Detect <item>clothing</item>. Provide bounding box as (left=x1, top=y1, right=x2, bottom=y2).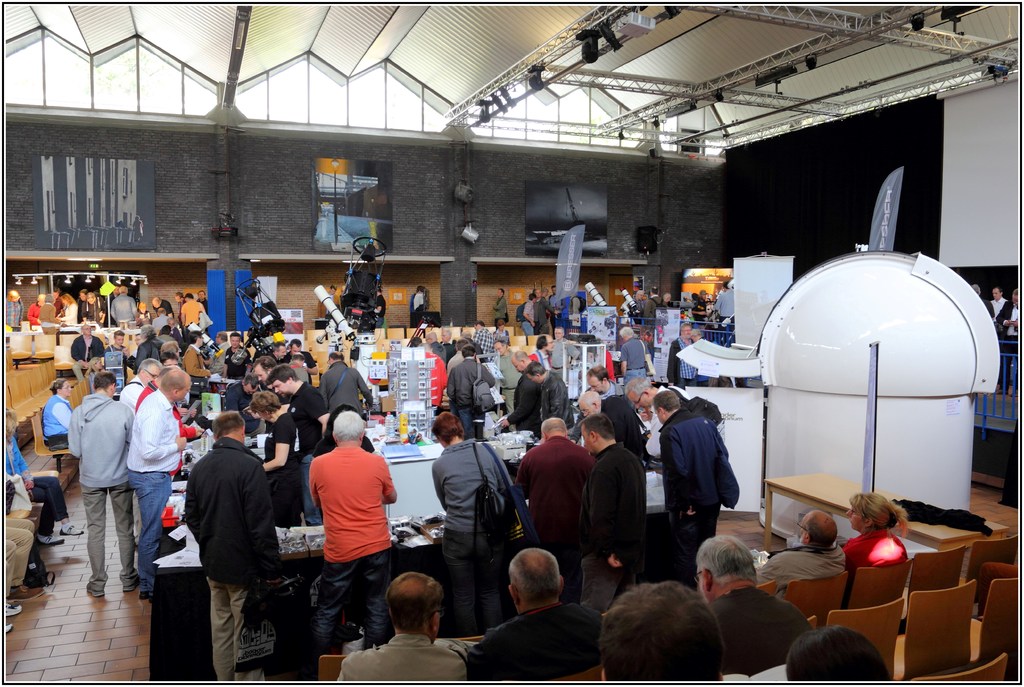
(left=52, top=295, right=62, bottom=313).
